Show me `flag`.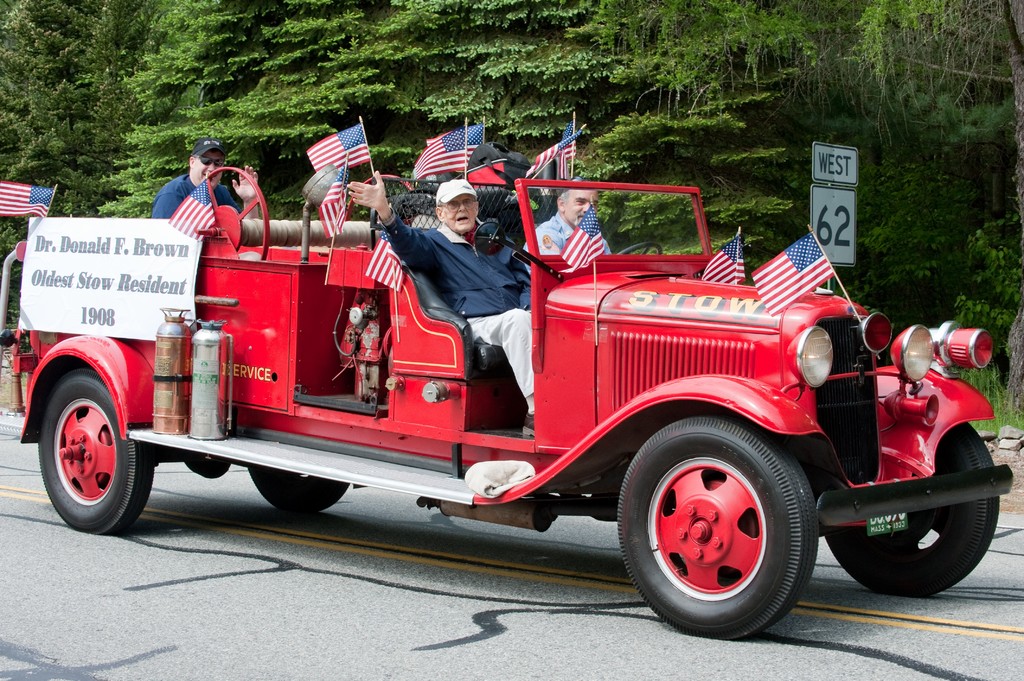
`flag` is here: 365,223,412,293.
